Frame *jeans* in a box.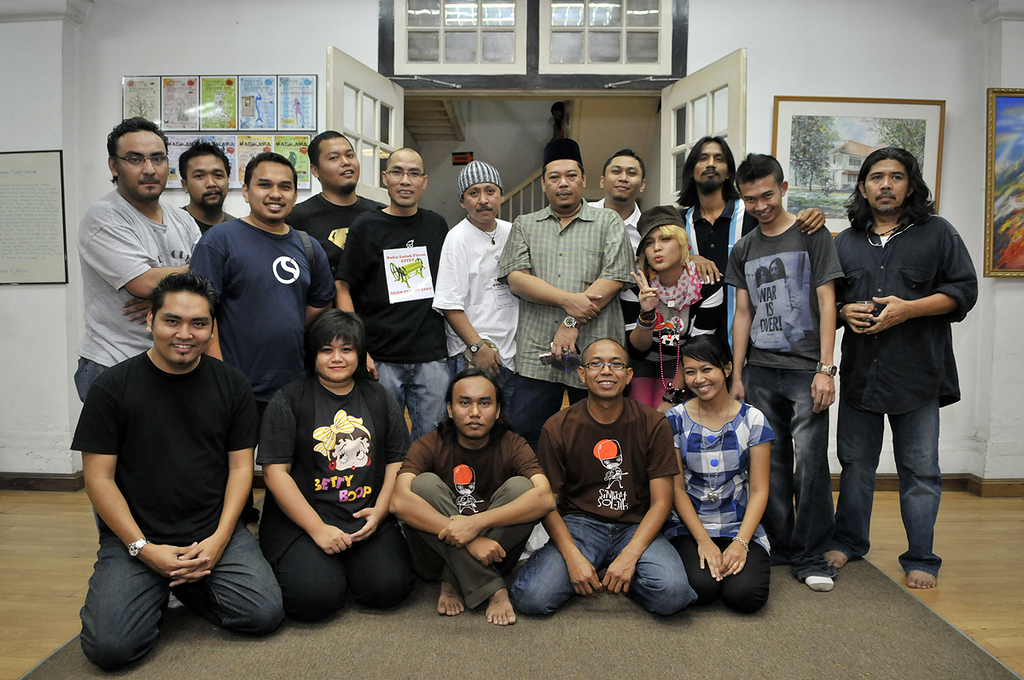
[512,516,700,620].
